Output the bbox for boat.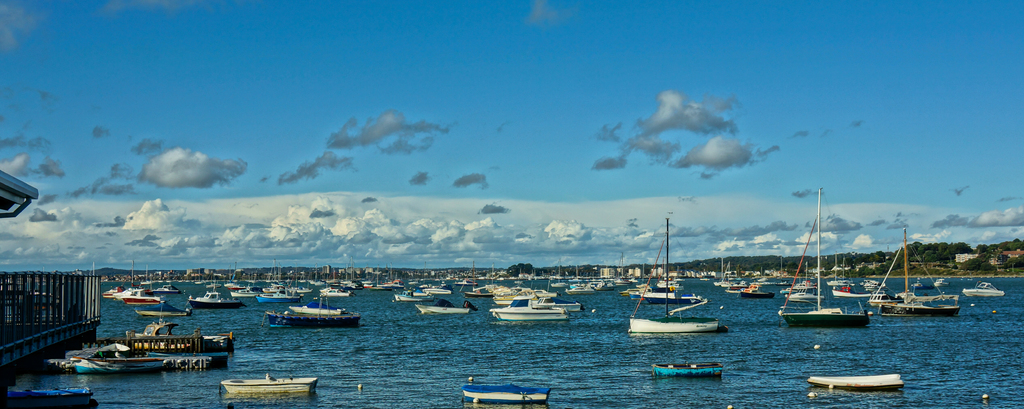
(left=138, top=299, right=185, bottom=319).
